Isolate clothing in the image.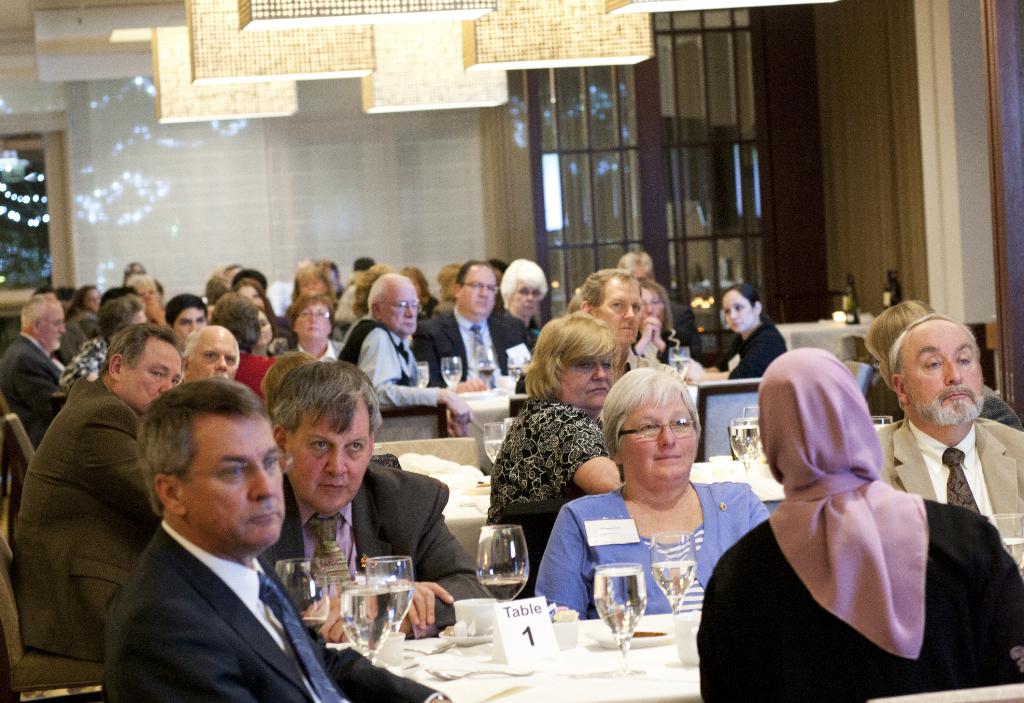
Isolated region: {"left": 721, "top": 312, "right": 785, "bottom": 405}.
